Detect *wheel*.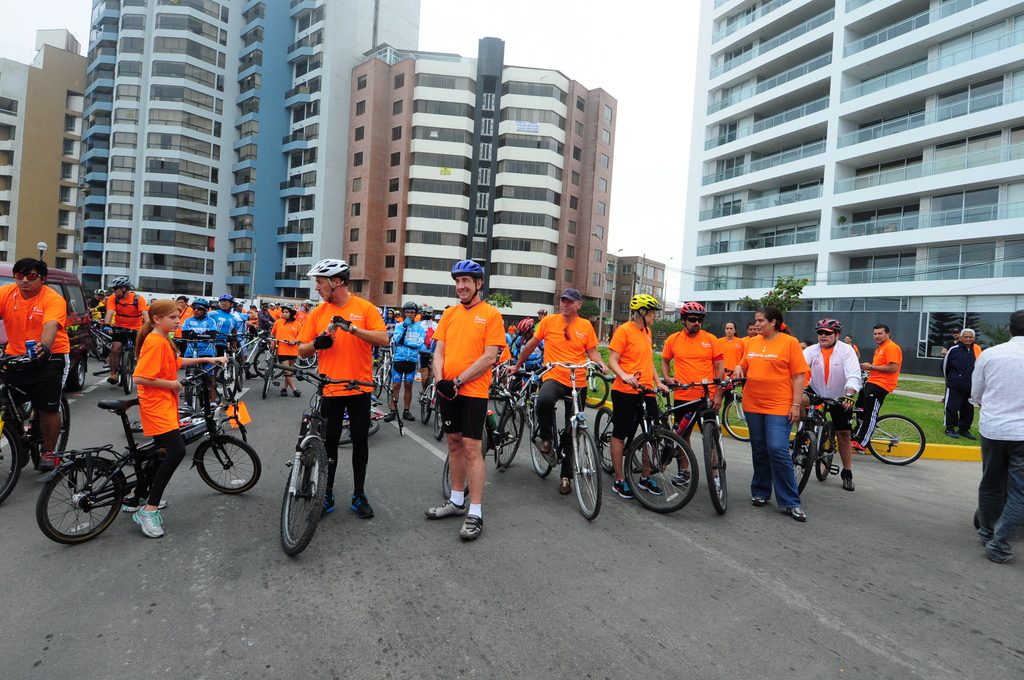
Detected at Rect(236, 358, 243, 392).
